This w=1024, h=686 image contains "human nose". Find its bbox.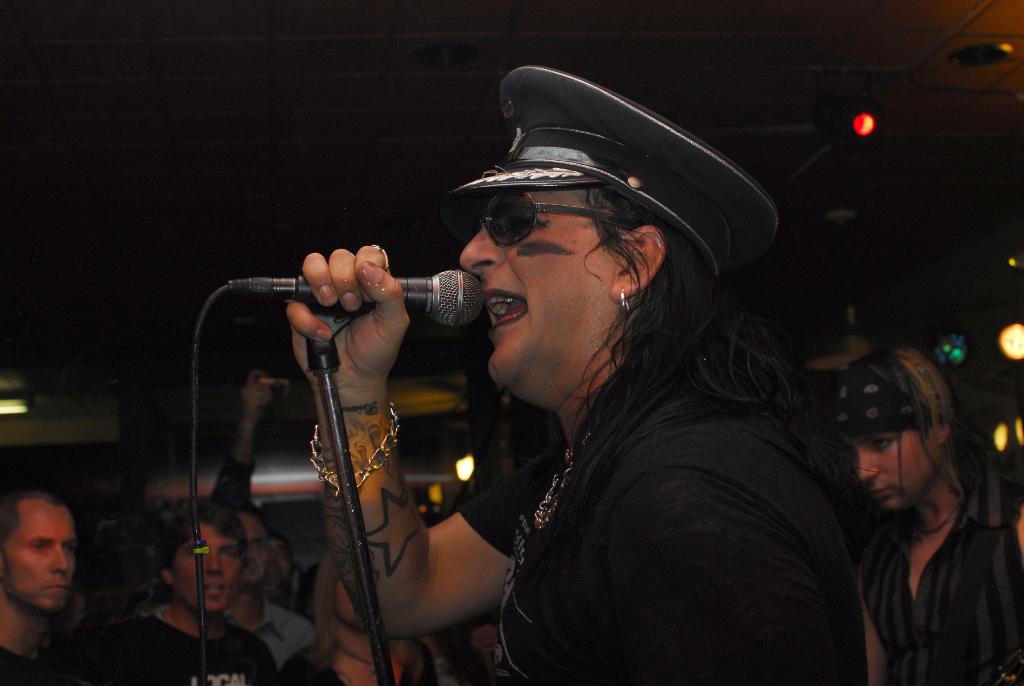
x1=206 y1=550 x2=227 y2=574.
